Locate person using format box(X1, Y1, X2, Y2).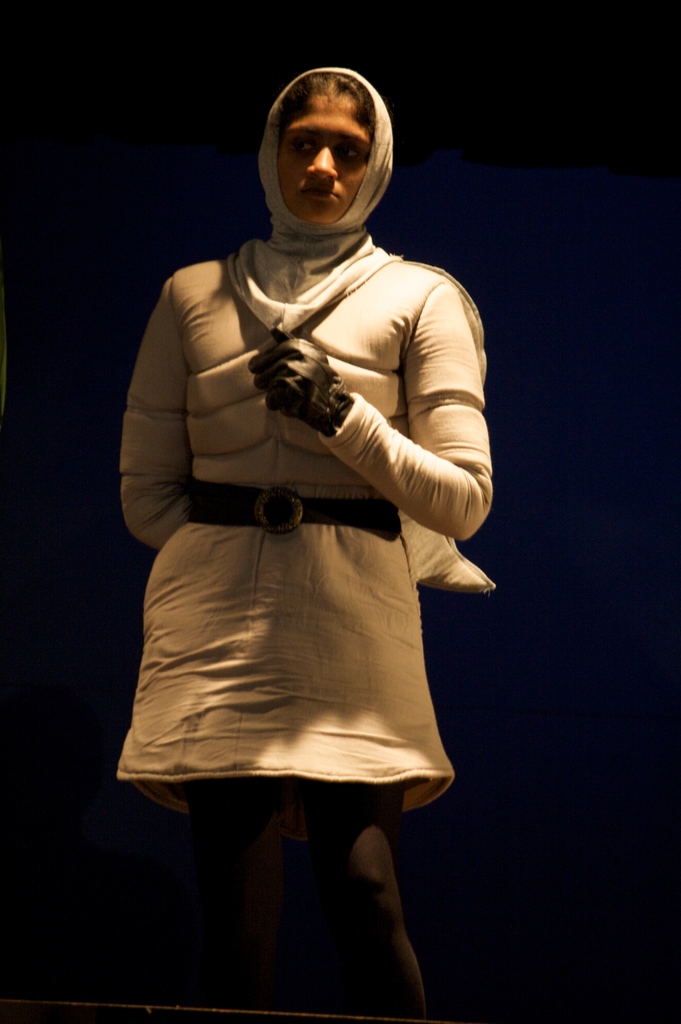
box(97, 58, 517, 994).
